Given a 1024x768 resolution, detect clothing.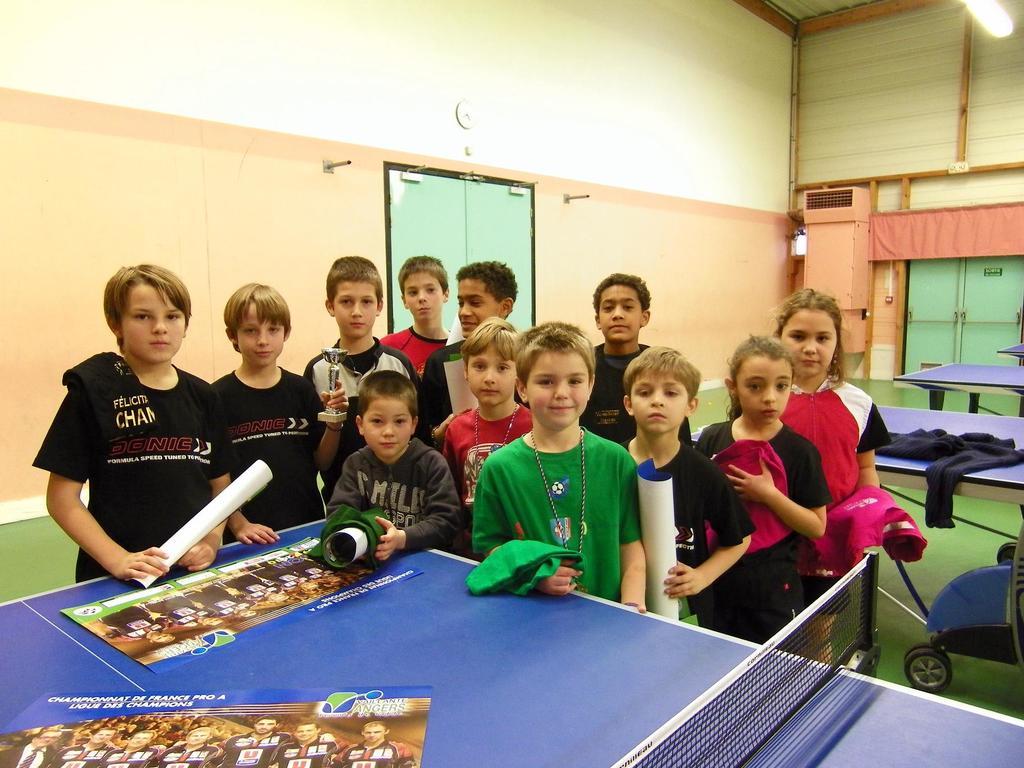
bbox=[406, 328, 557, 435].
